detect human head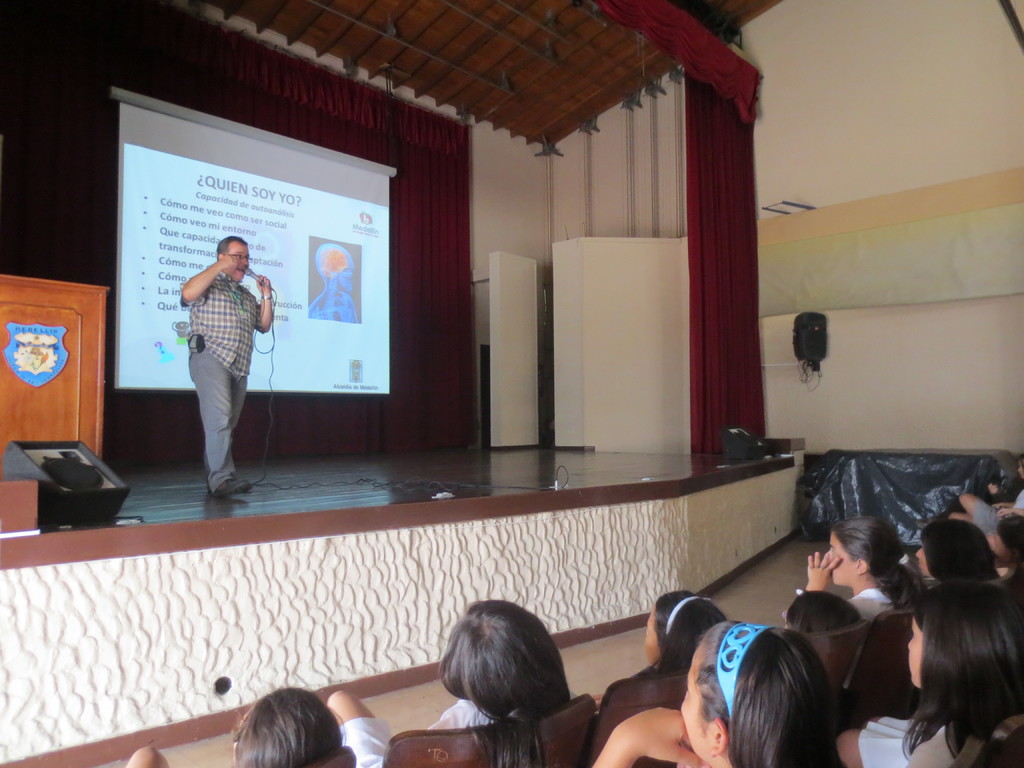
990 516 1023 566
